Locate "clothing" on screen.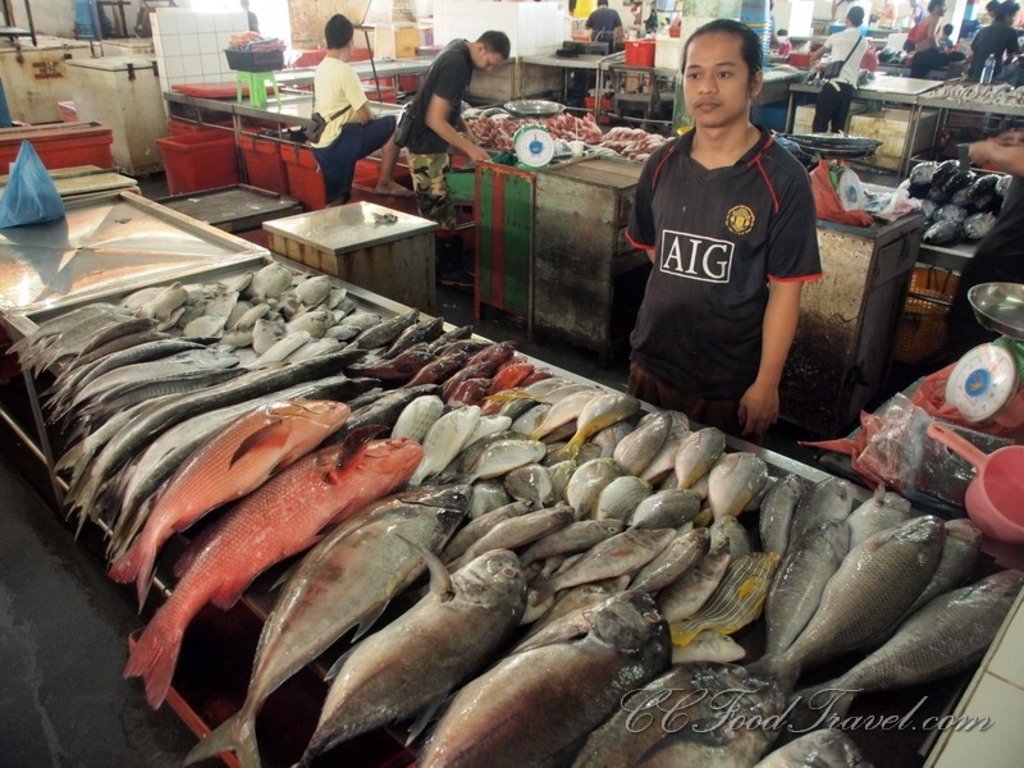
On screen at {"left": 407, "top": 37, "right": 474, "bottom": 244}.
